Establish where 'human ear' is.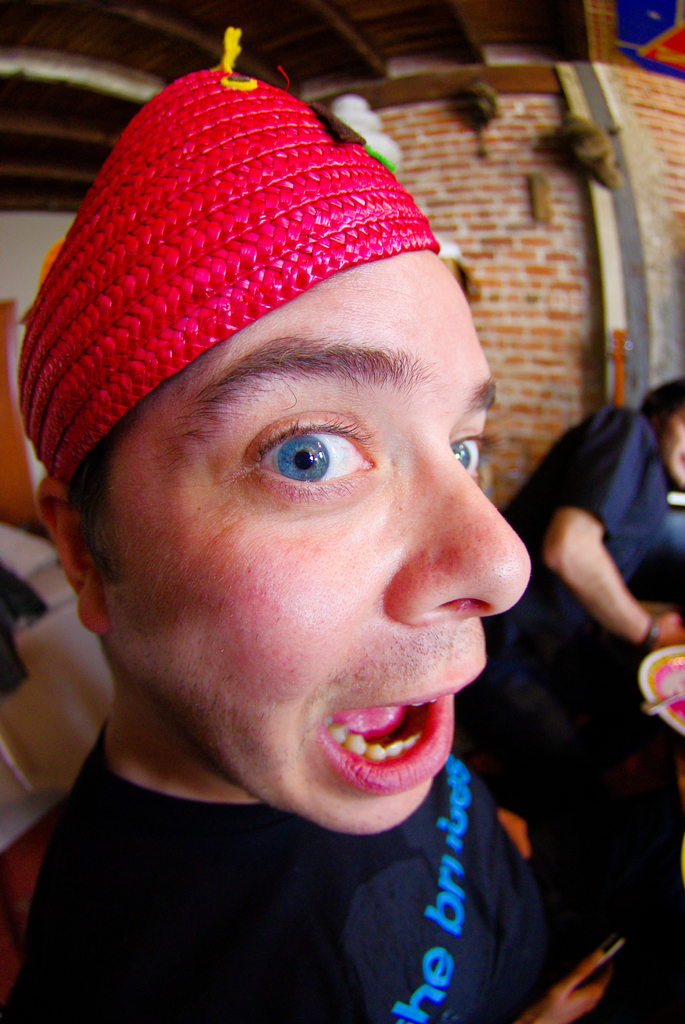
Established at 36/480/108/631.
